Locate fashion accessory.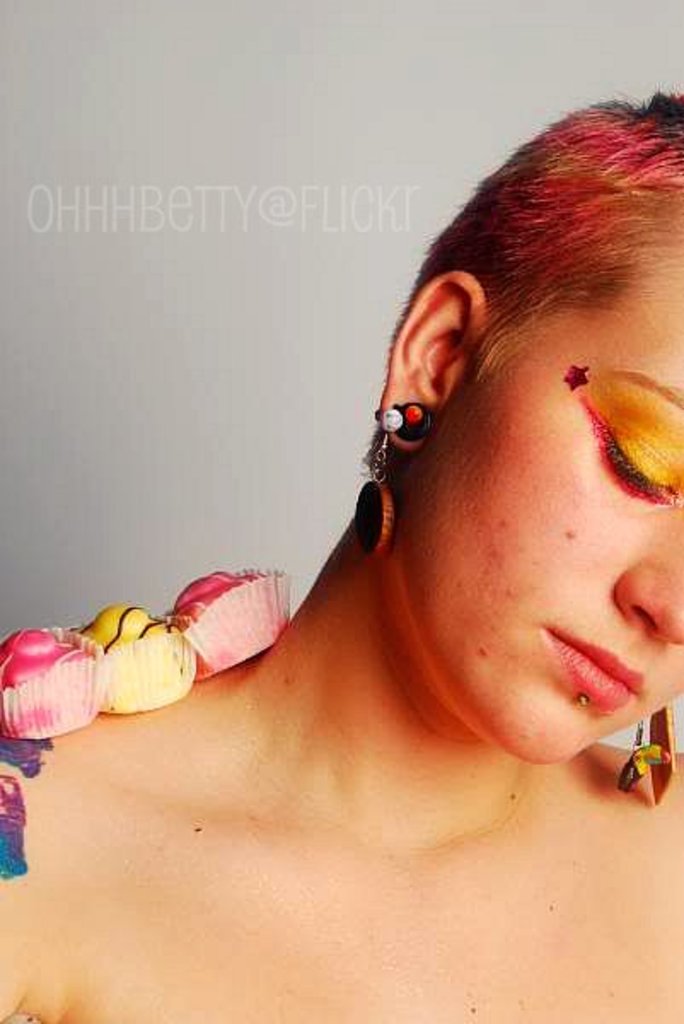
Bounding box: Rect(573, 688, 590, 710).
